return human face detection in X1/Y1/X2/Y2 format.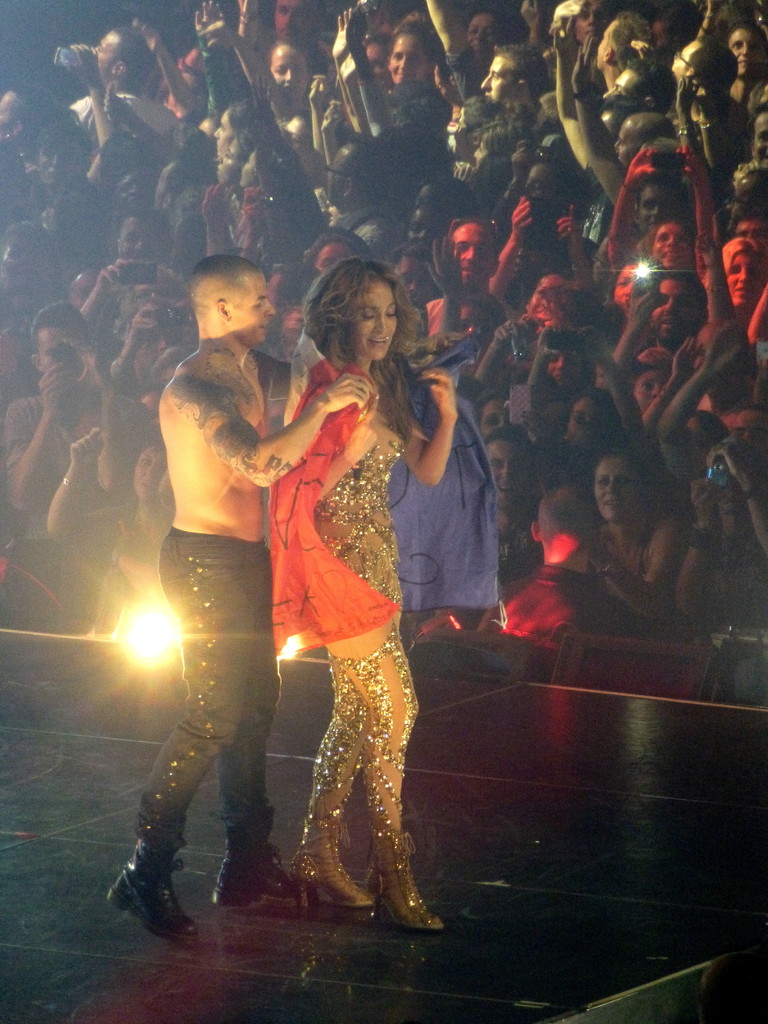
482/56/515/111.
